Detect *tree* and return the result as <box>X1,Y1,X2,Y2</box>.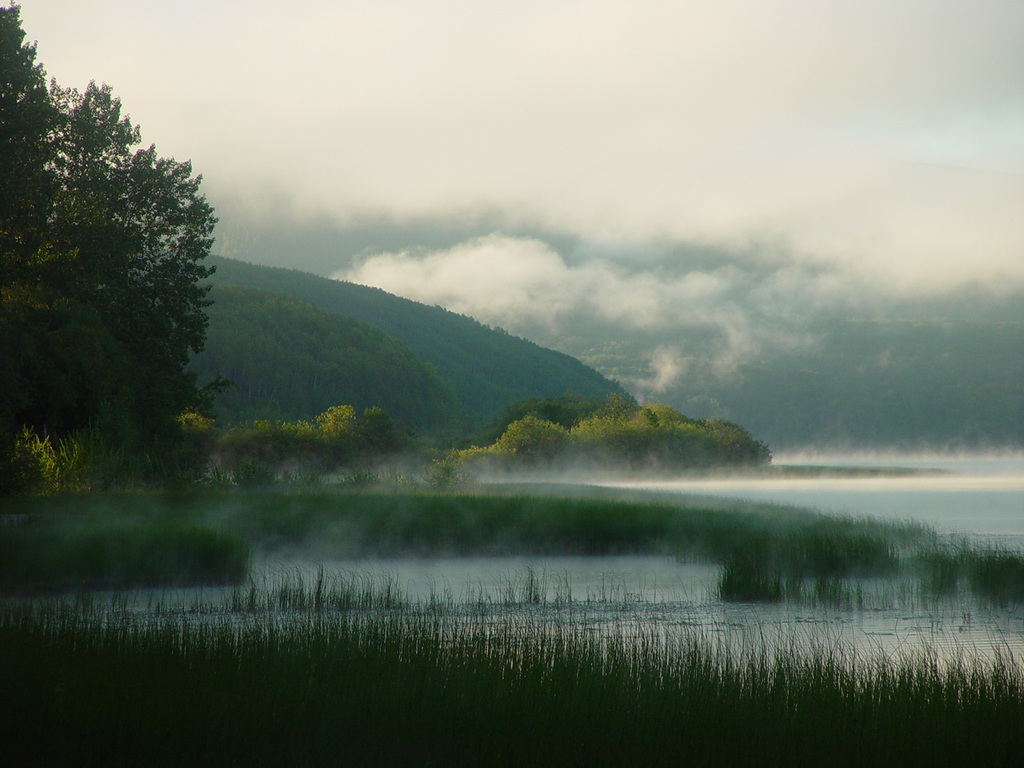
<box>0,0,234,474</box>.
